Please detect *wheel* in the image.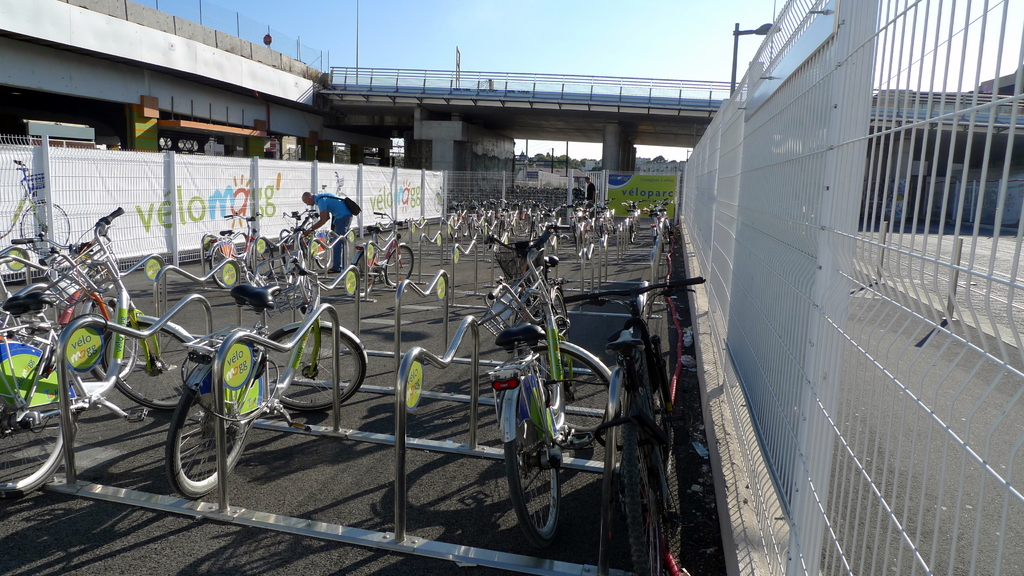
region(631, 294, 666, 424).
